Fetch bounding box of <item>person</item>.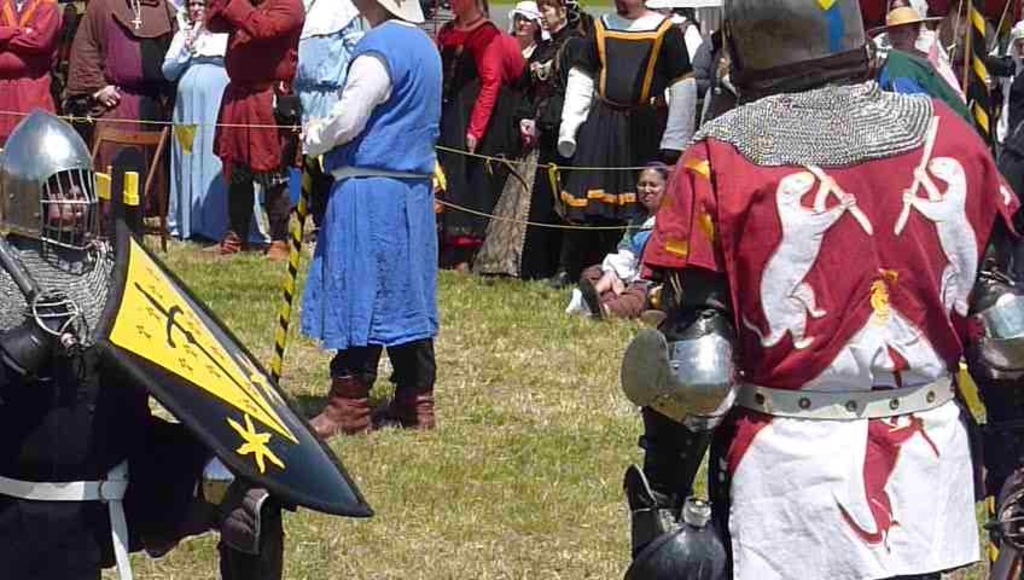
Bbox: 557, 0, 693, 290.
